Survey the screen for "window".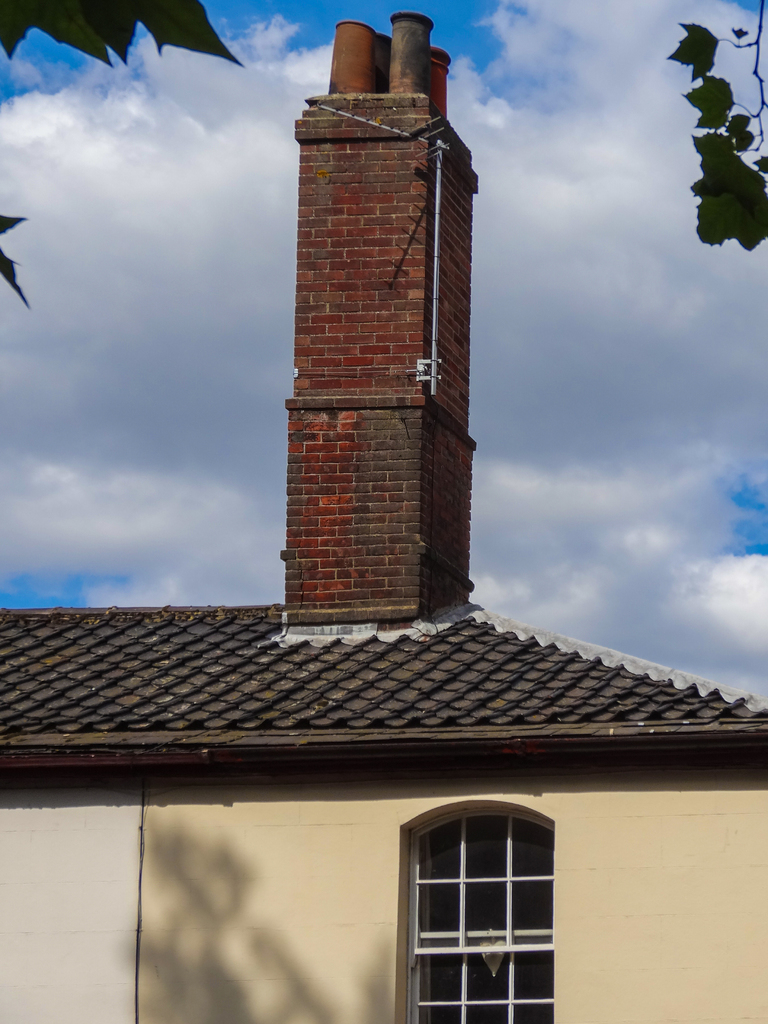
Survey found: 389/799/576/1005.
